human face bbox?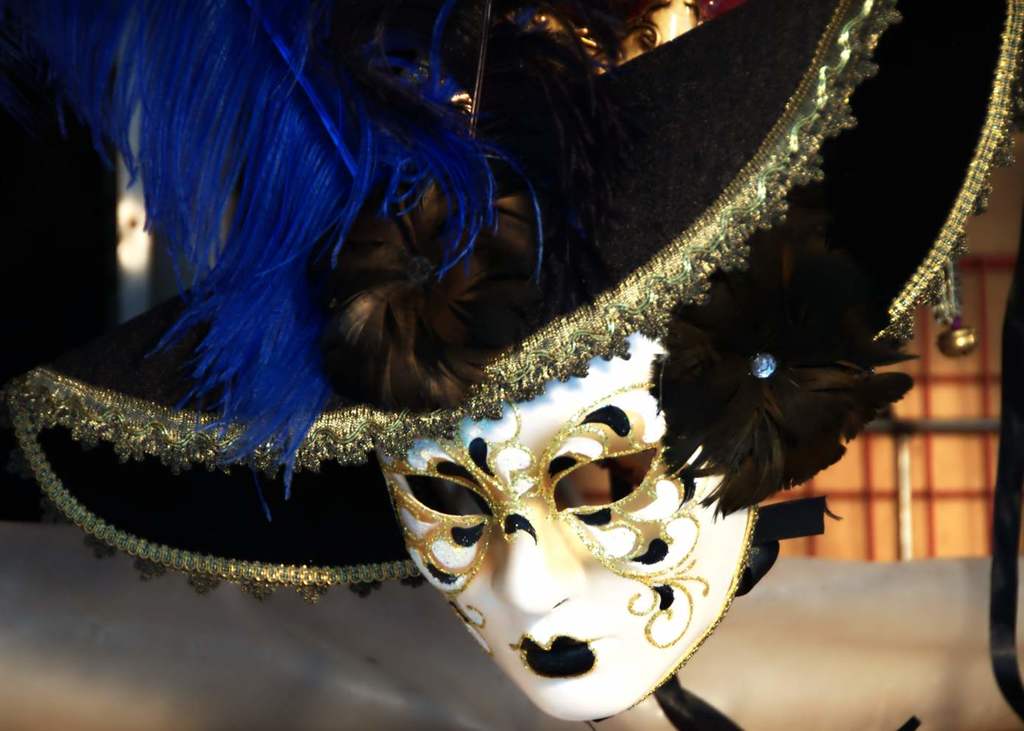
region(374, 325, 754, 721)
